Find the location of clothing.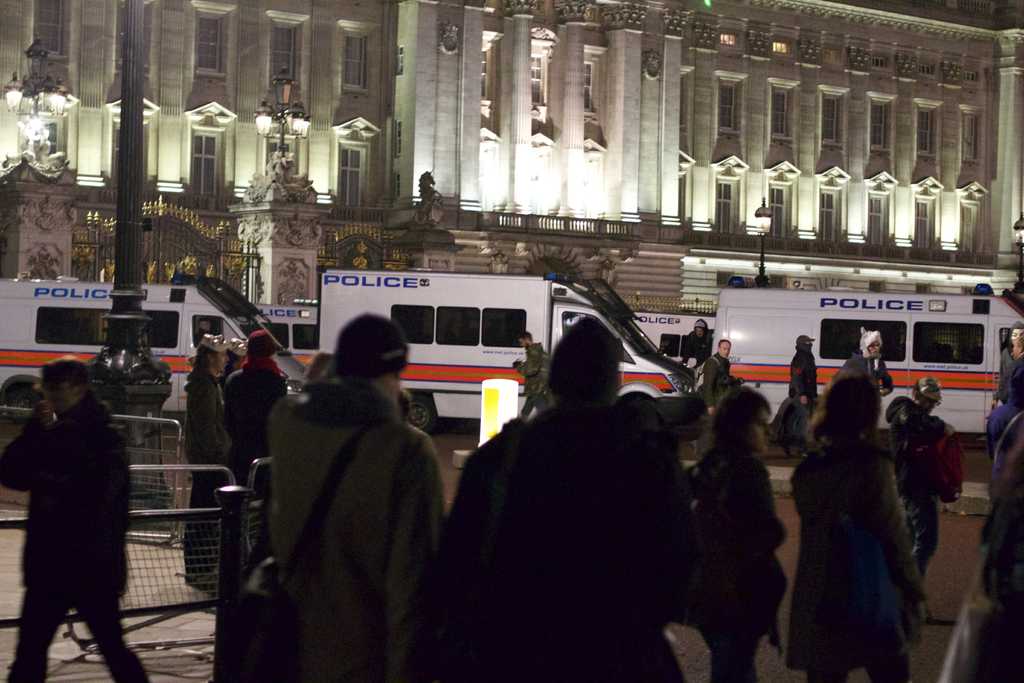
Location: BBox(776, 418, 920, 682).
